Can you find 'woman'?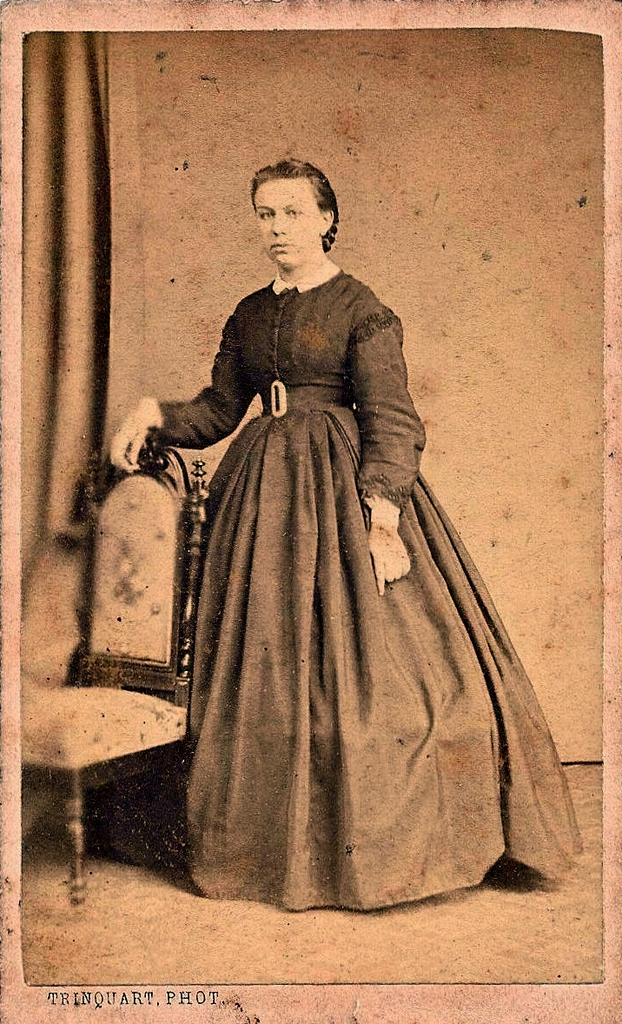
Yes, bounding box: pyautogui.locateOnScreen(97, 143, 559, 827).
